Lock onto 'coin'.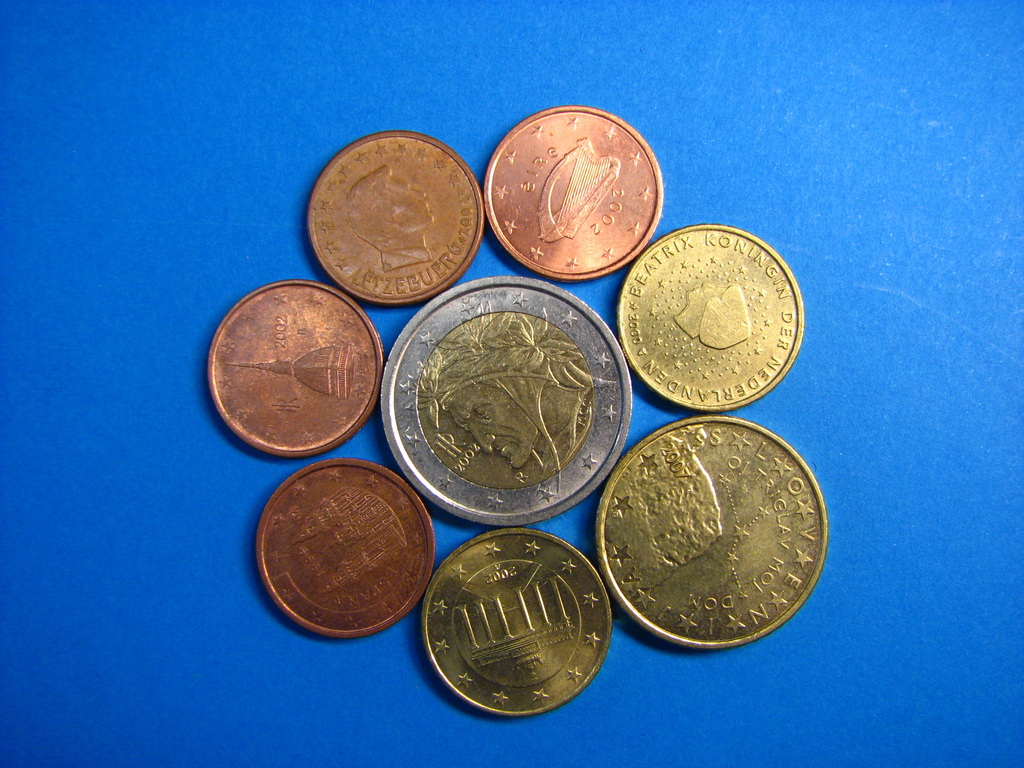
Locked: {"left": 251, "top": 456, "right": 439, "bottom": 634}.
